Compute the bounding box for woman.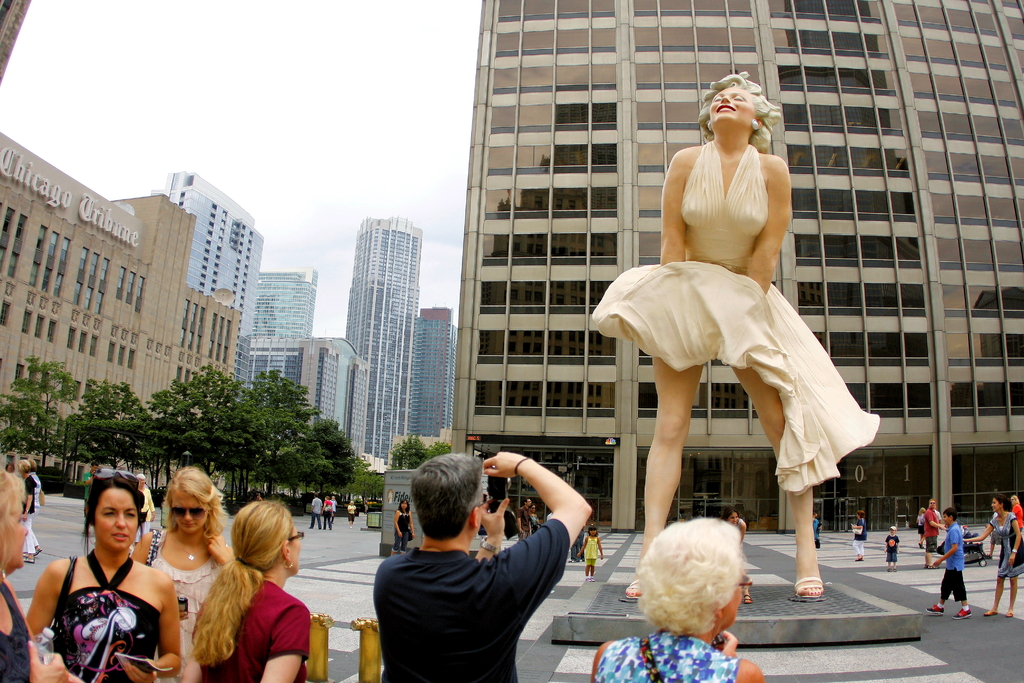
(852, 513, 868, 561).
